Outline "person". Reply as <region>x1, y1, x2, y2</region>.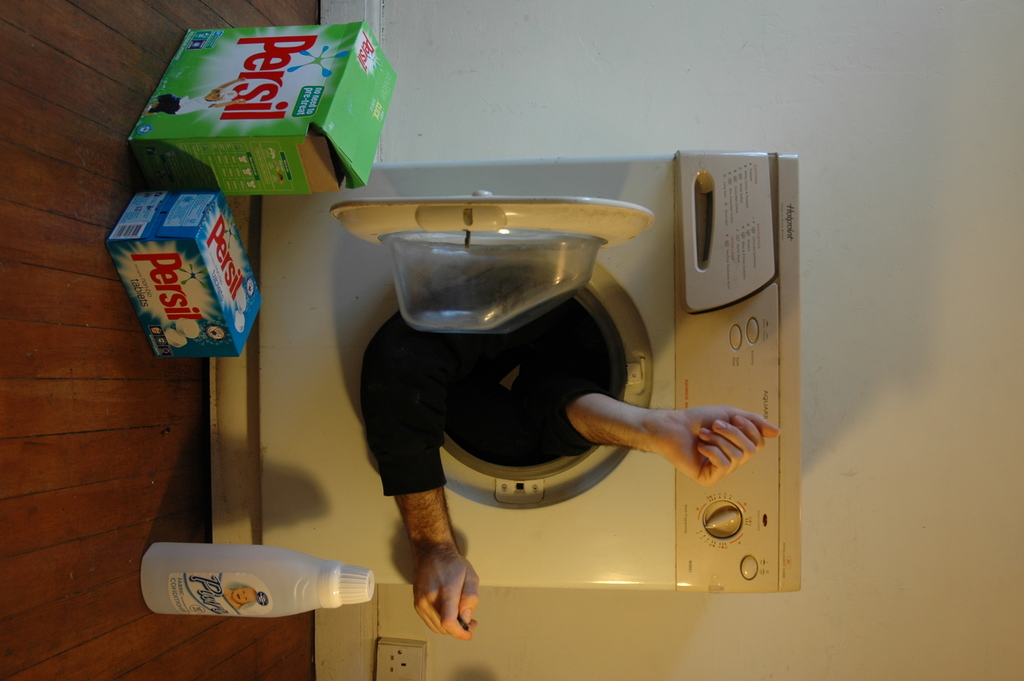
<region>419, 277, 766, 557</region>.
